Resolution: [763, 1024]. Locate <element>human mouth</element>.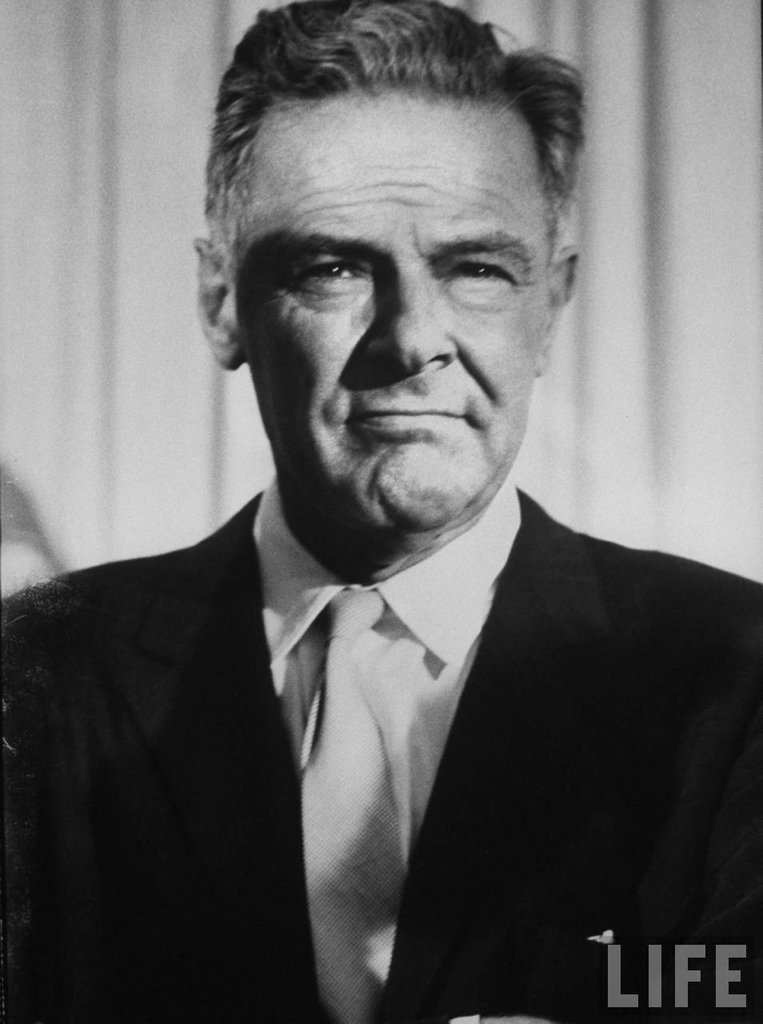
342:390:474:441.
